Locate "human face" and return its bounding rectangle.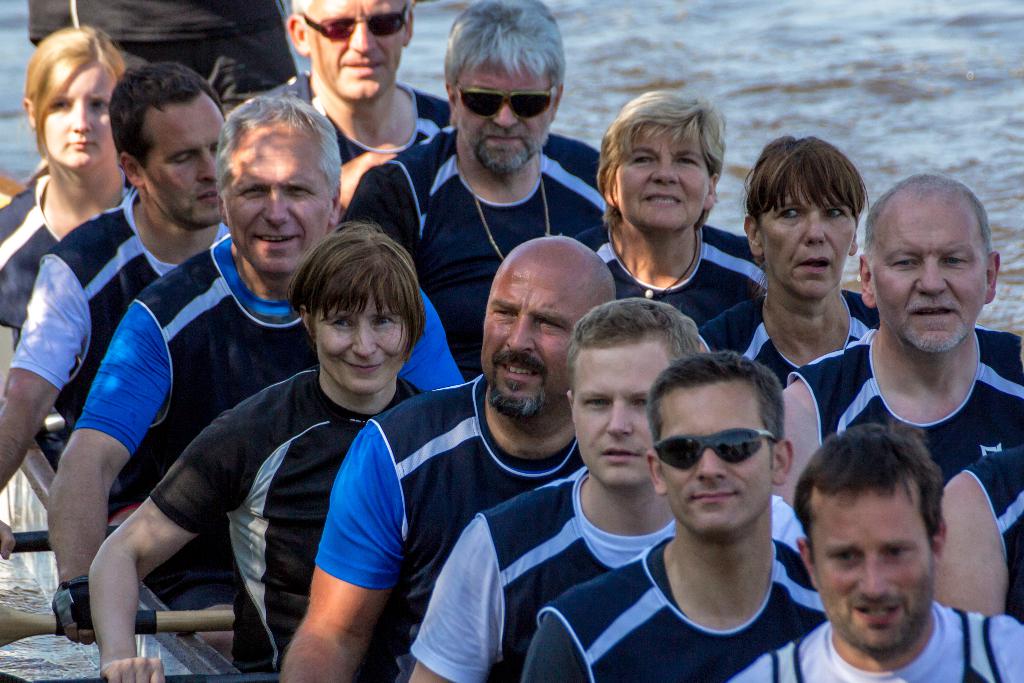
(316,285,408,393).
